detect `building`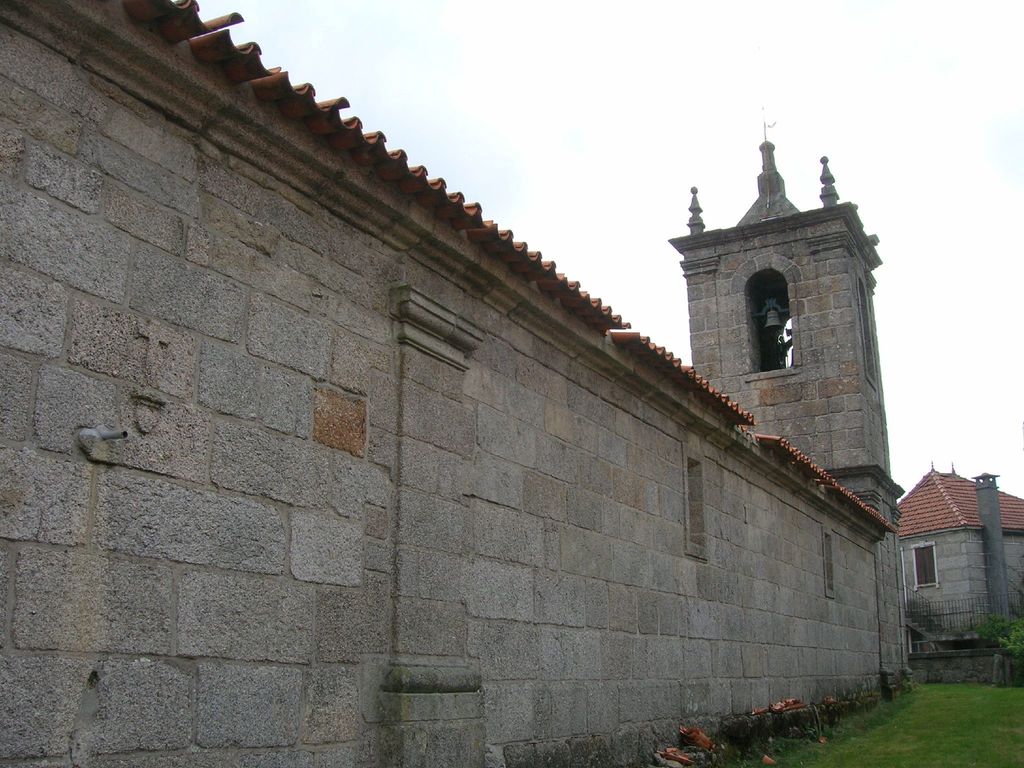
detection(0, 0, 908, 767)
